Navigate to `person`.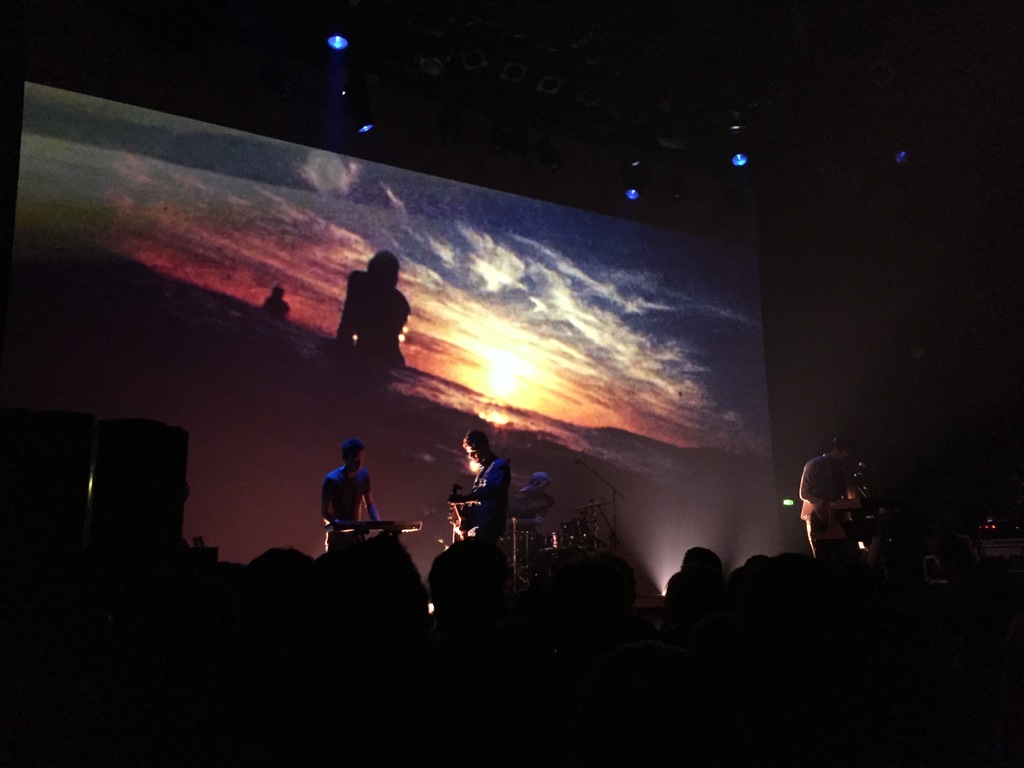
Navigation target: (left=315, top=435, right=379, bottom=561).
